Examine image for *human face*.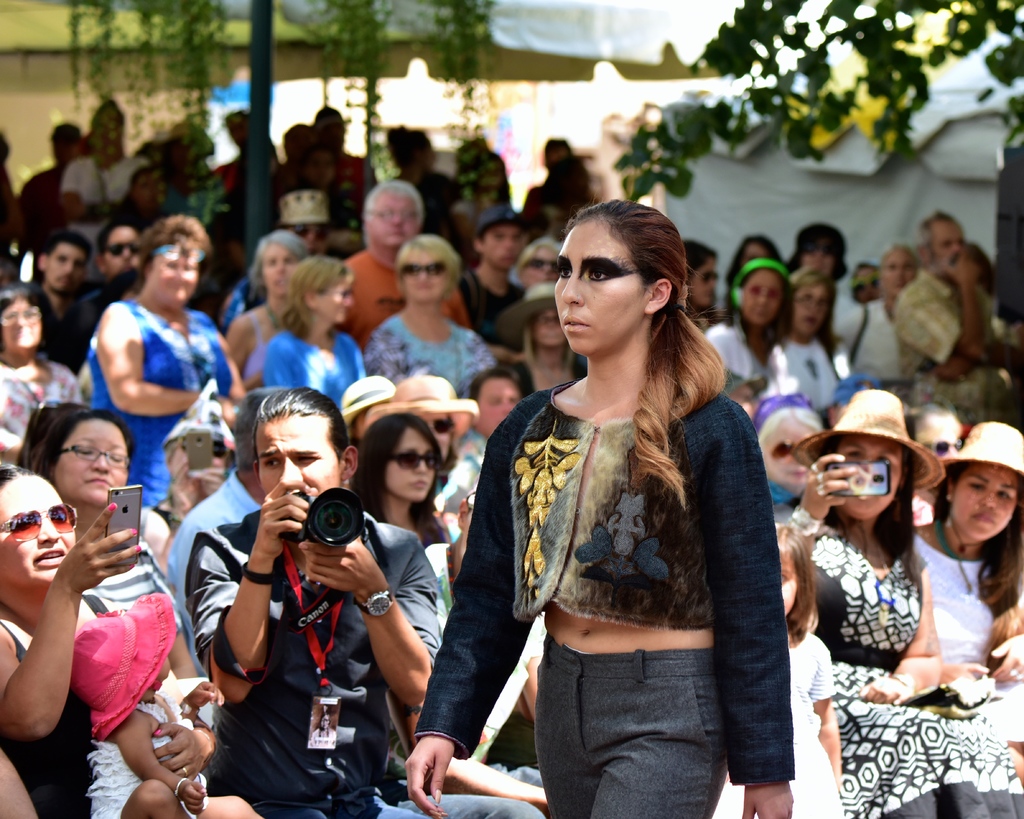
Examination result: Rect(794, 298, 817, 332).
